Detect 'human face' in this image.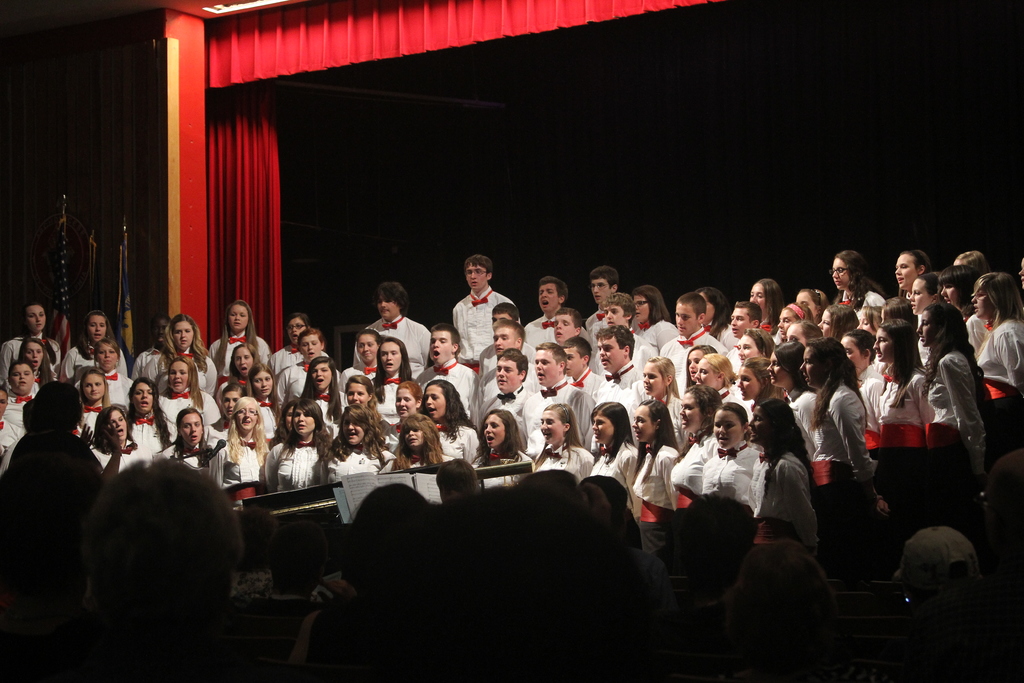
Detection: region(593, 411, 620, 448).
